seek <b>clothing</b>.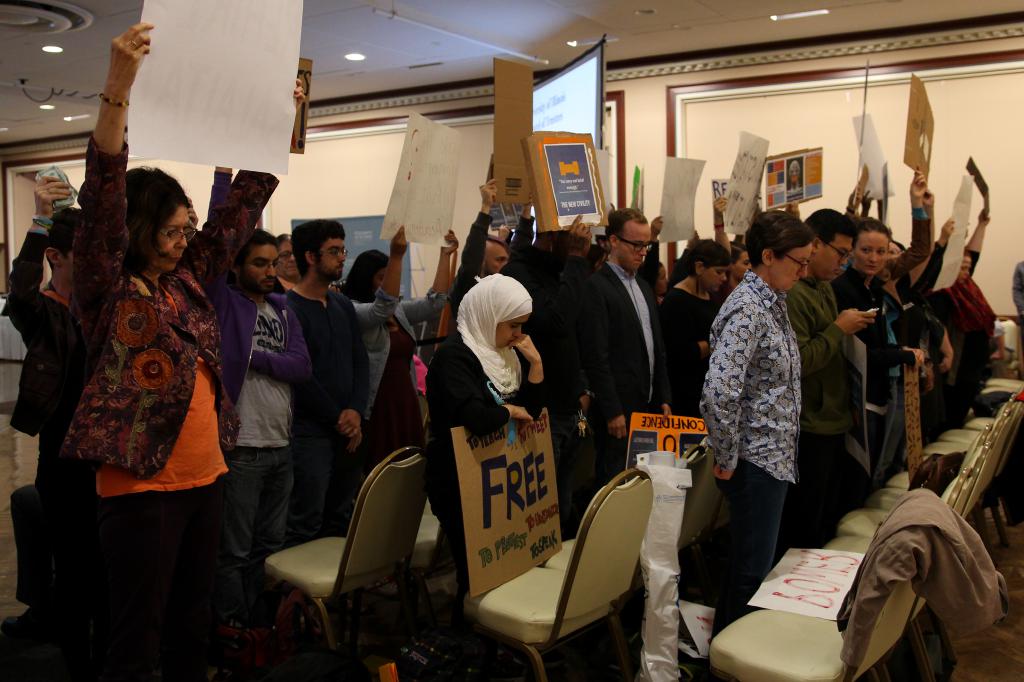
bbox=(205, 171, 315, 617).
